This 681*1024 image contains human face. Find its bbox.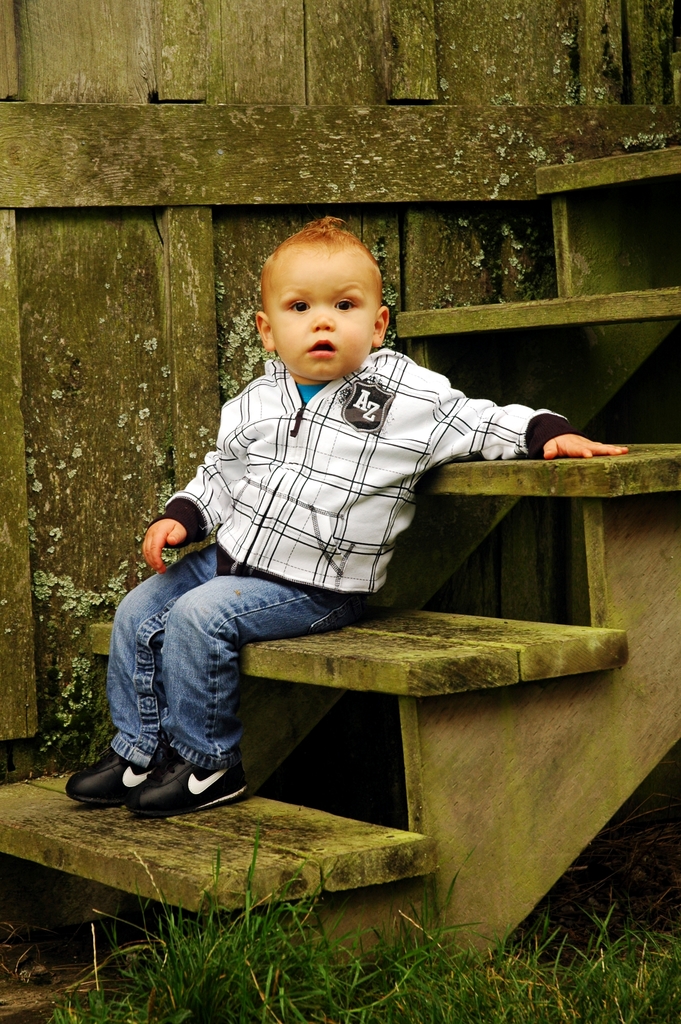
<bbox>269, 232, 390, 369</bbox>.
